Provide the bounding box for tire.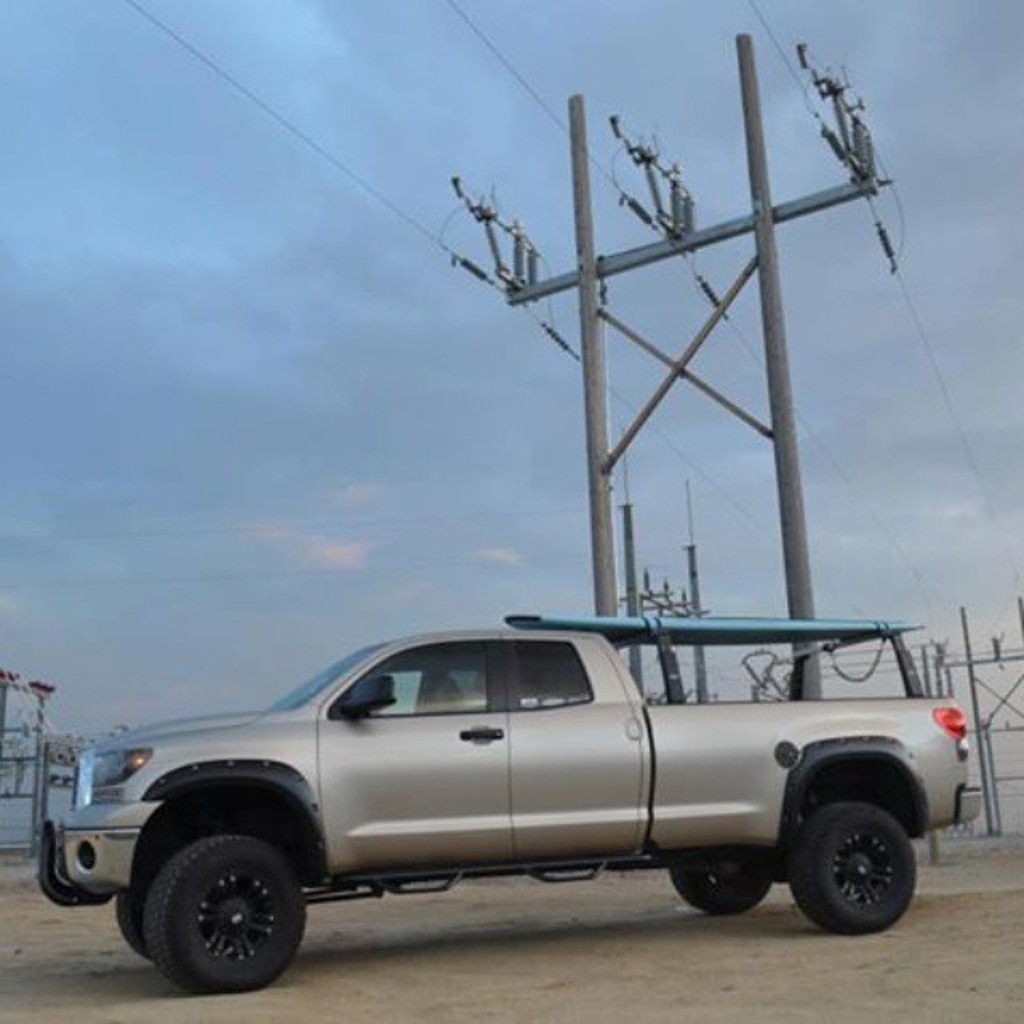
<region>670, 864, 770, 920</region>.
